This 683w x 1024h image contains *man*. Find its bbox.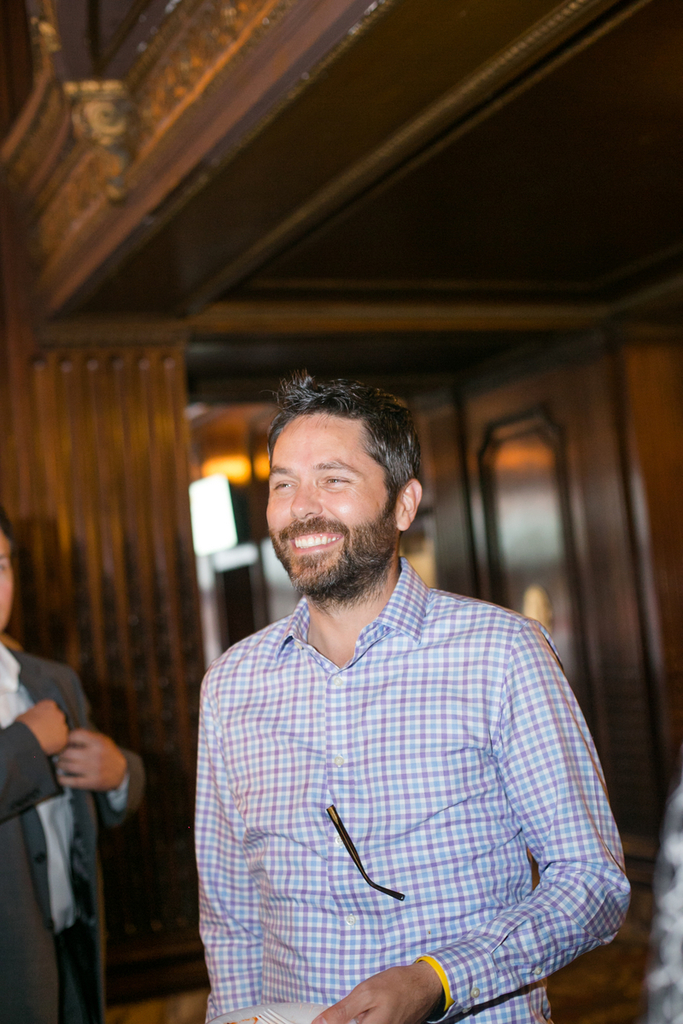
<region>0, 499, 184, 1023</region>.
